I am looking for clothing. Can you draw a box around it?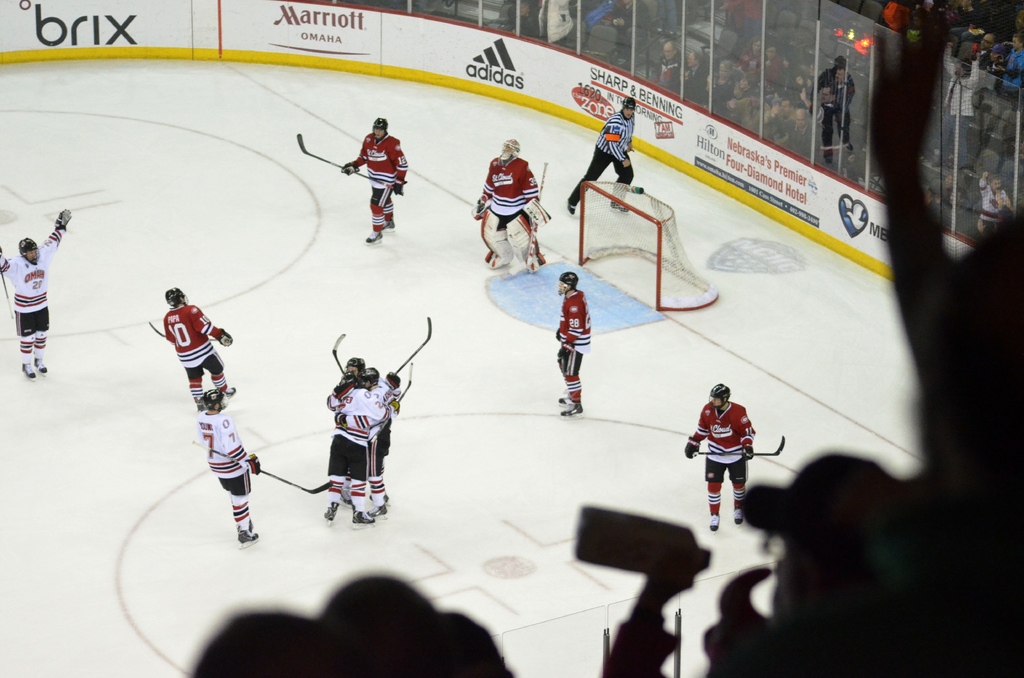
Sure, the bounding box is x1=540, y1=0, x2=574, y2=44.
